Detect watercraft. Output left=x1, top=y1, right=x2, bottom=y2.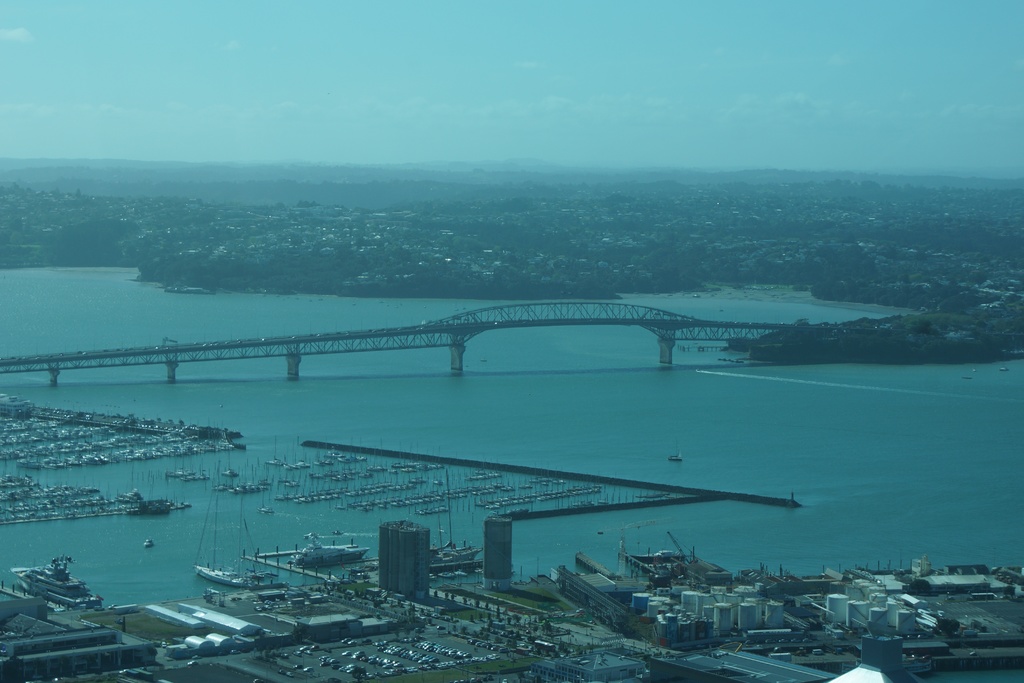
left=121, top=441, right=148, bottom=458.
